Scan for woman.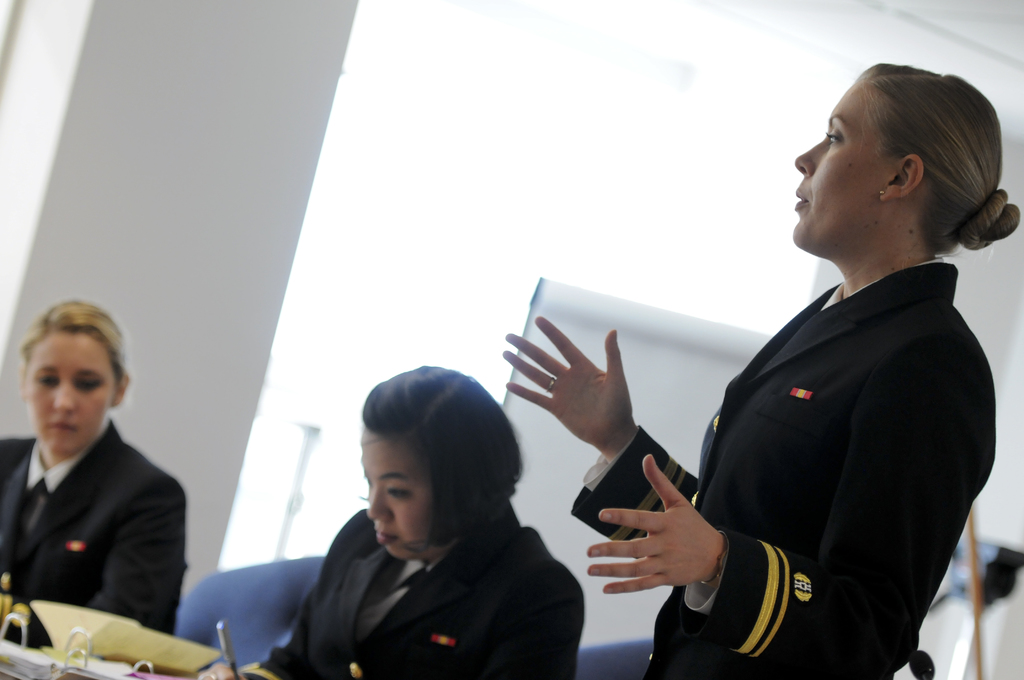
Scan result: (left=240, top=377, right=595, bottom=679).
